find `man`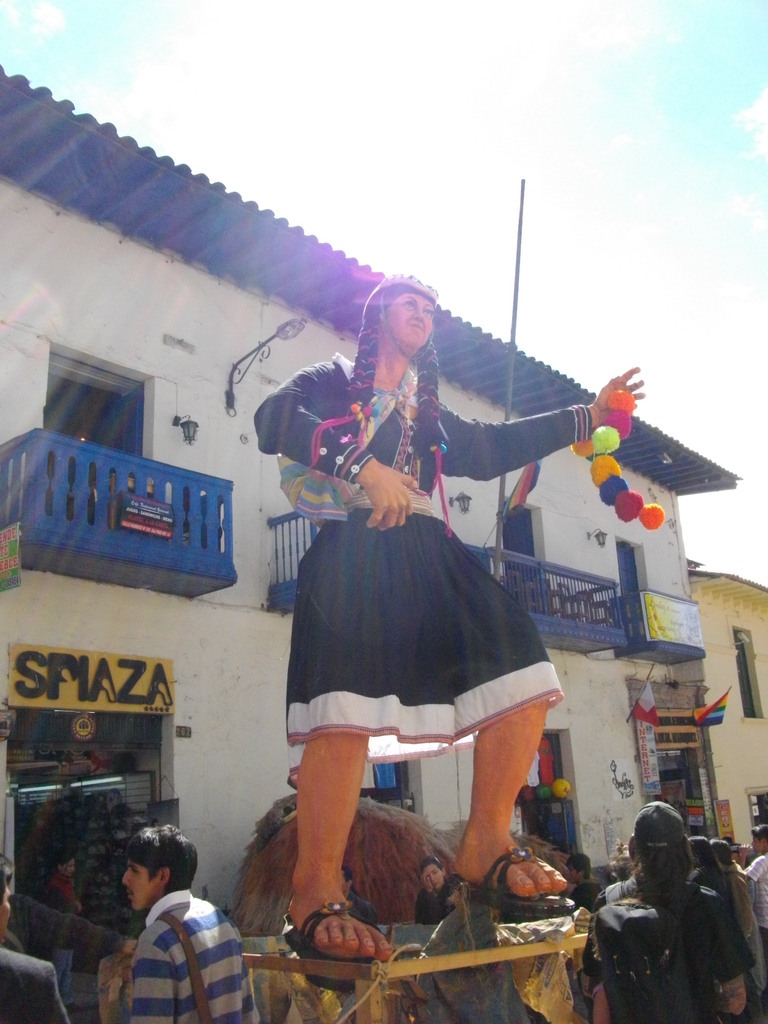
BBox(589, 799, 755, 1023)
